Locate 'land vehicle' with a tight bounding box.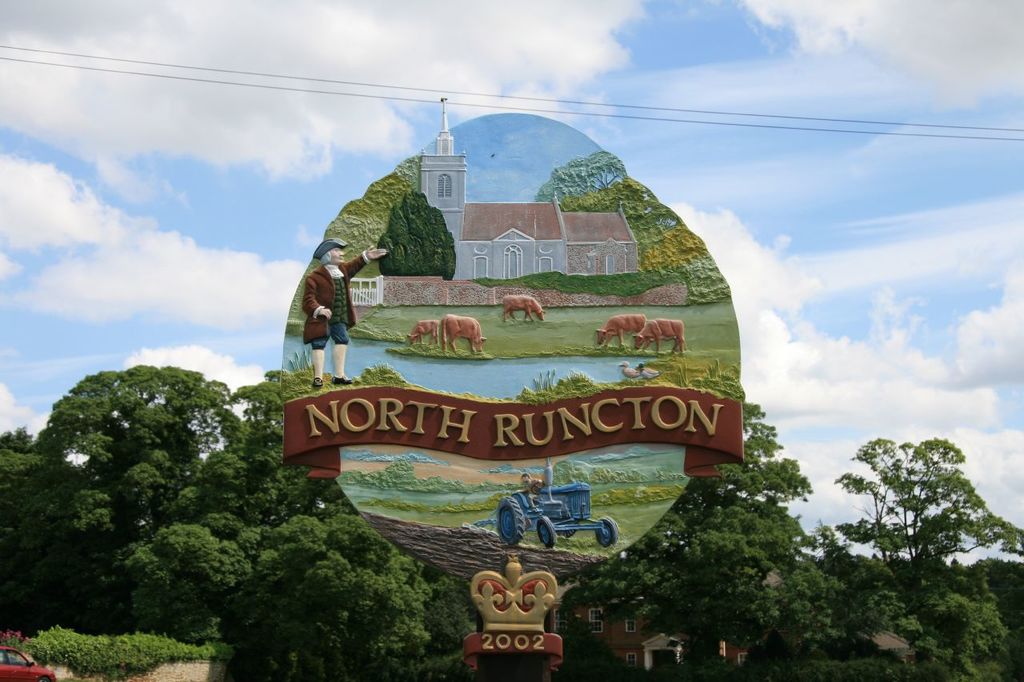
{"left": 499, "top": 460, "right": 620, "bottom": 550}.
